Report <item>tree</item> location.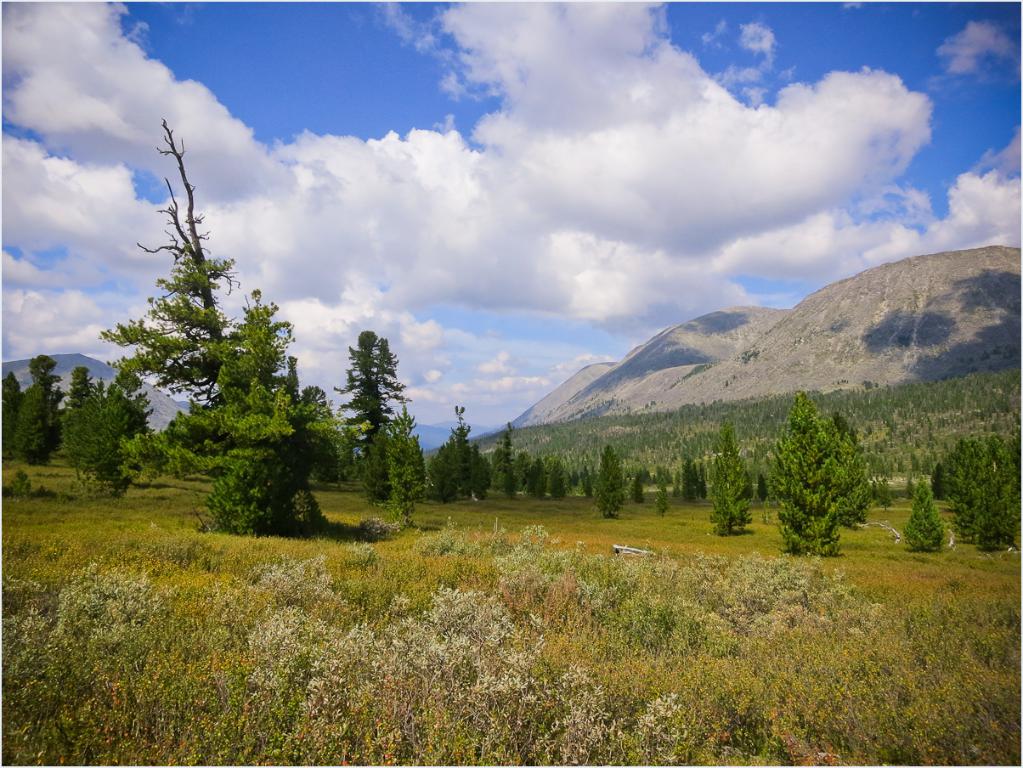
Report: box=[935, 433, 1022, 549].
